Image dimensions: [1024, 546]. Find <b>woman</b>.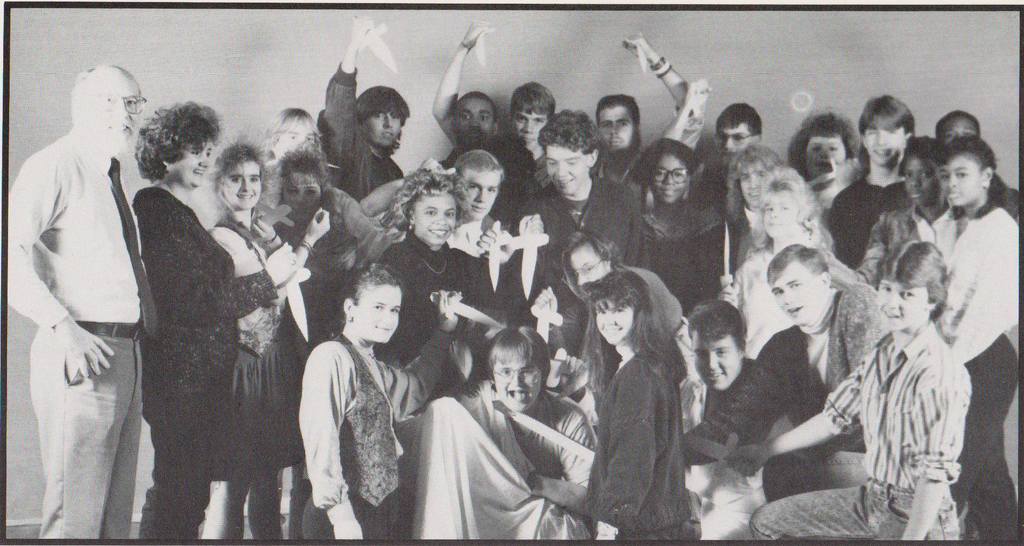
BBox(577, 250, 696, 537).
